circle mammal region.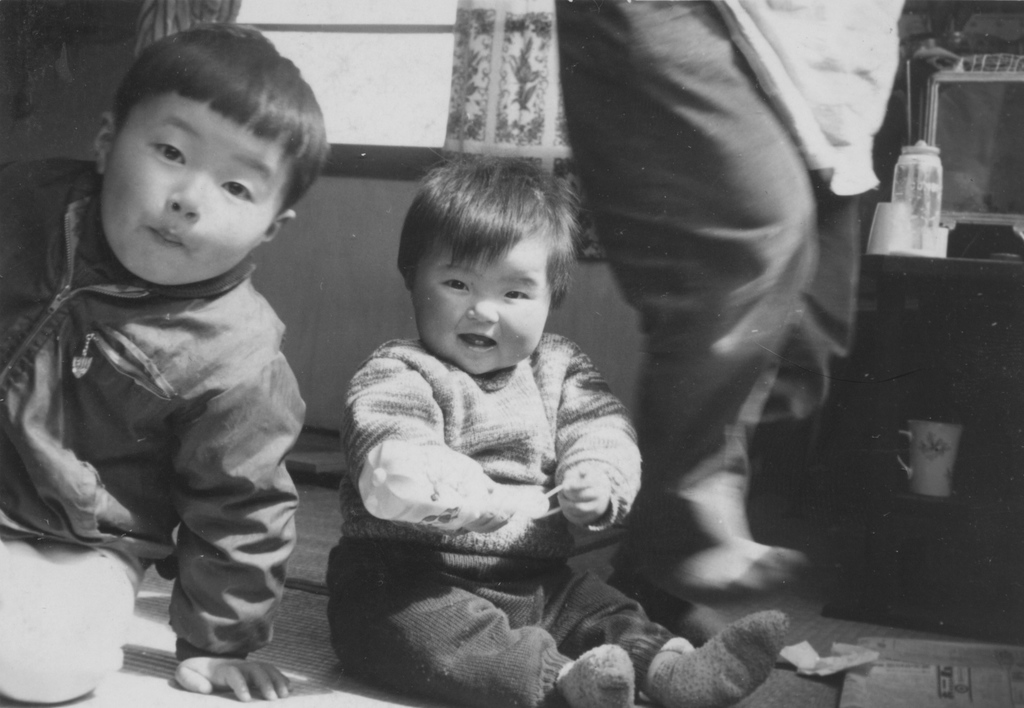
Region: select_region(548, 0, 901, 654).
